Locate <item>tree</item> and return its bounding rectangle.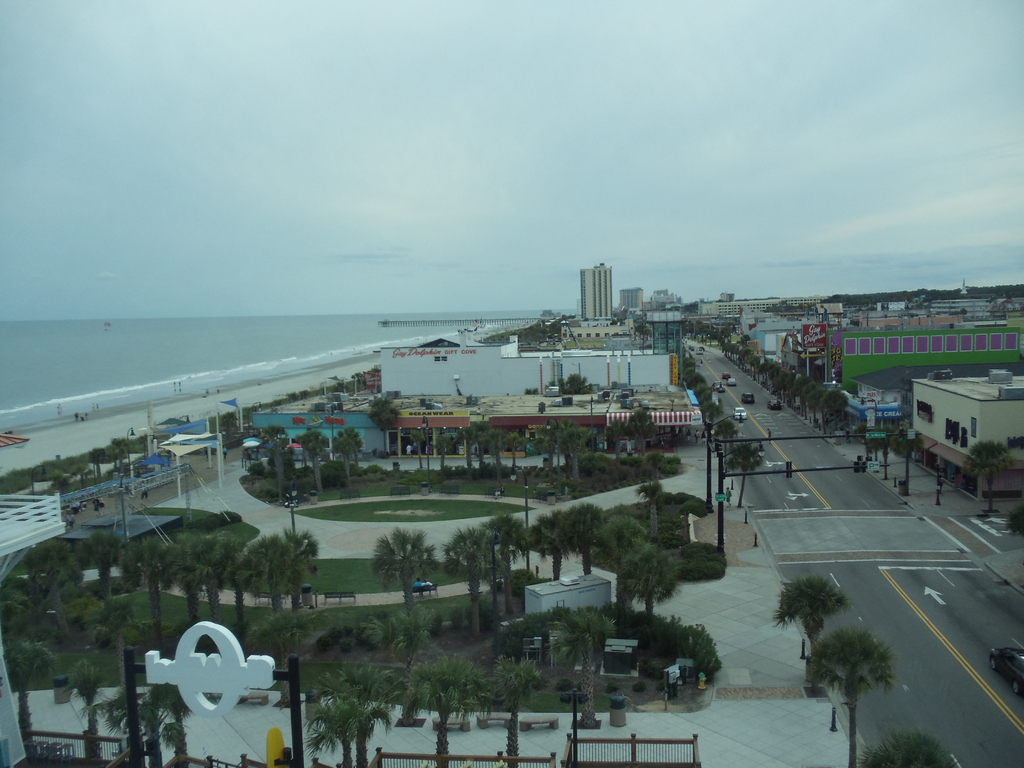
<region>79, 687, 149, 767</region>.
